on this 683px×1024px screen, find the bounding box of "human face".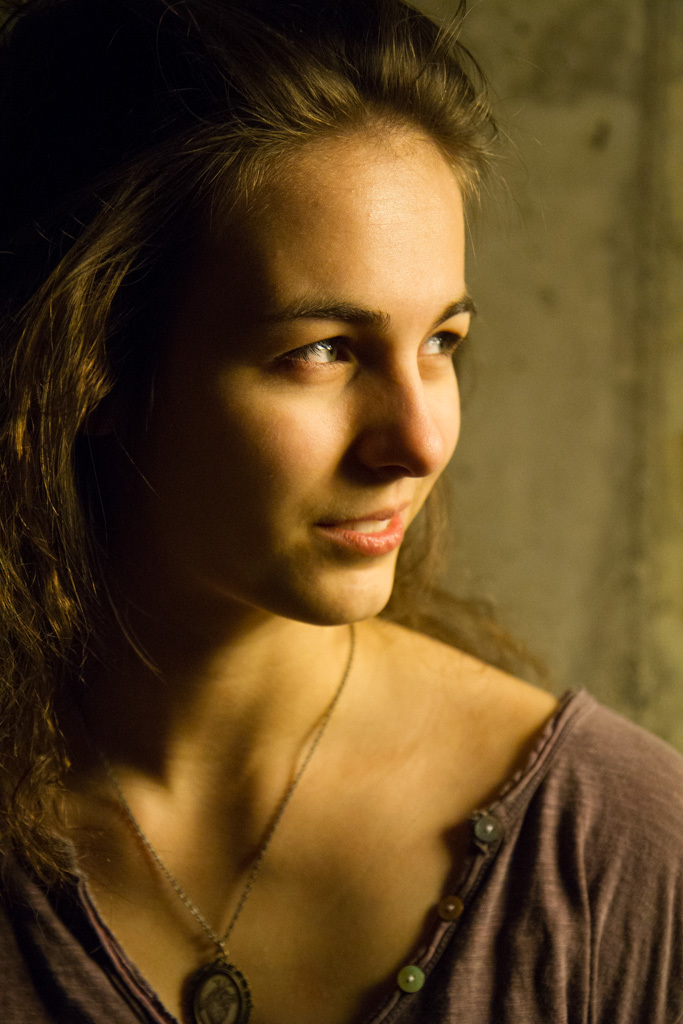
Bounding box: bbox=(123, 116, 476, 632).
